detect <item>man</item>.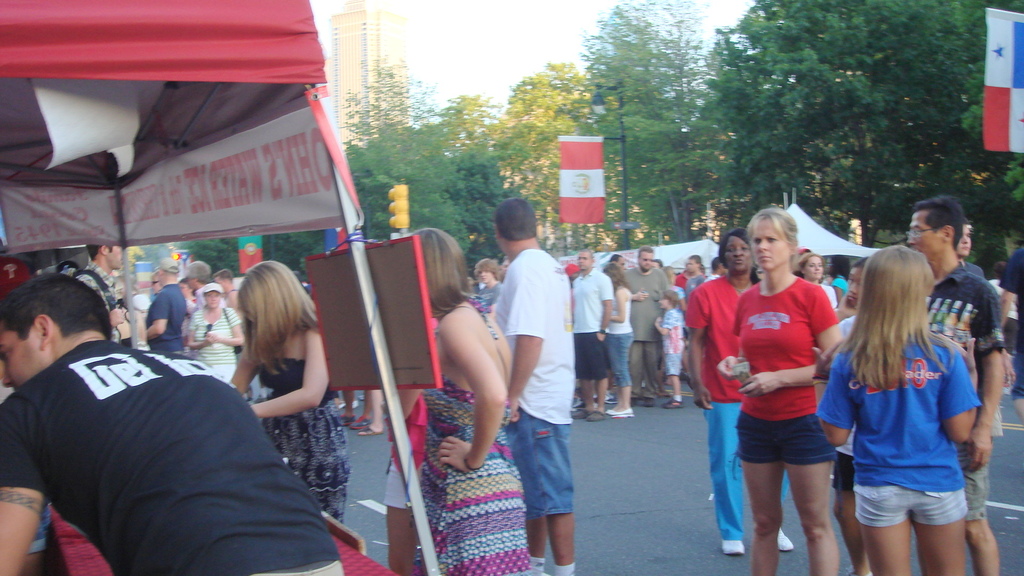
Detected at select_region(685, 253, 703, 301).
